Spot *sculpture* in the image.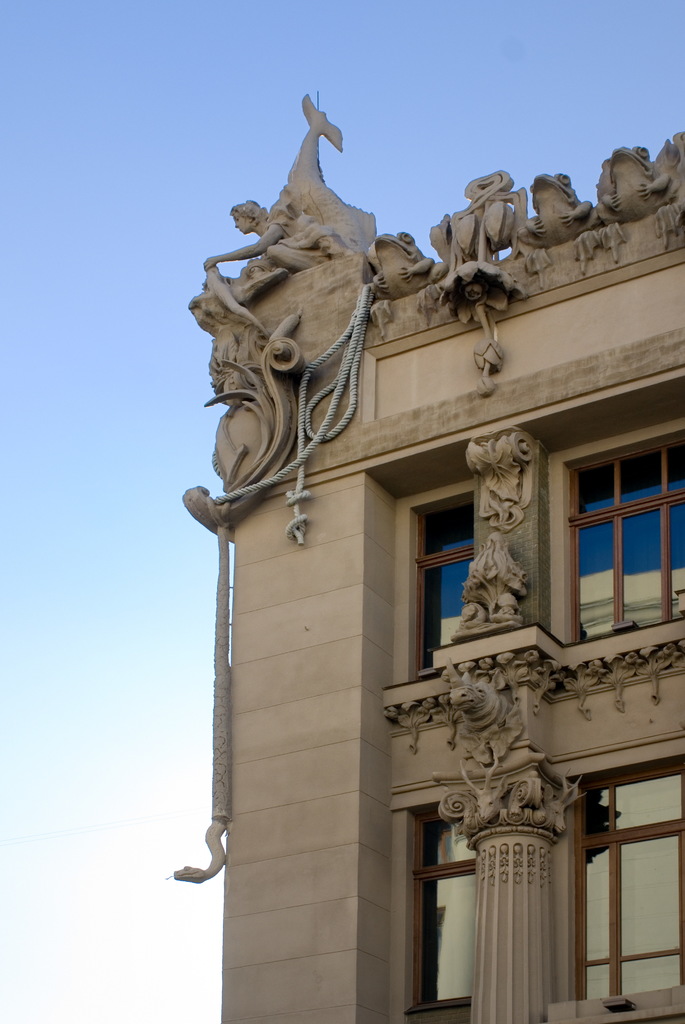
*sculpture* found at {"left": 272, "top": 82, "right": 384, "bottom": 253}.
